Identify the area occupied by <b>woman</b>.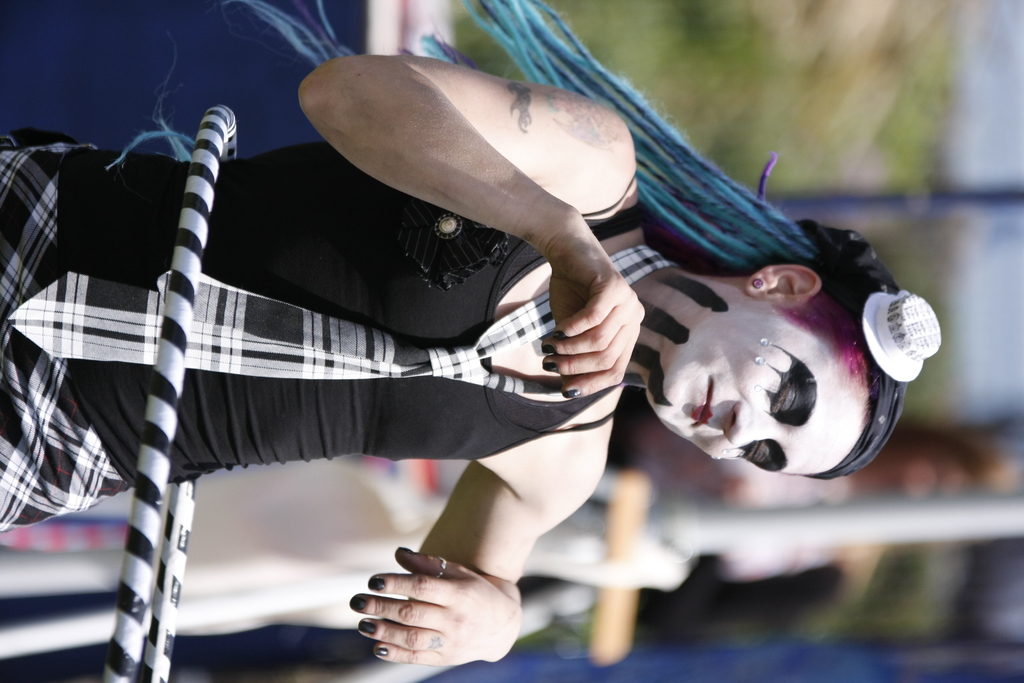
Area: 84, 44, 865, 659.
